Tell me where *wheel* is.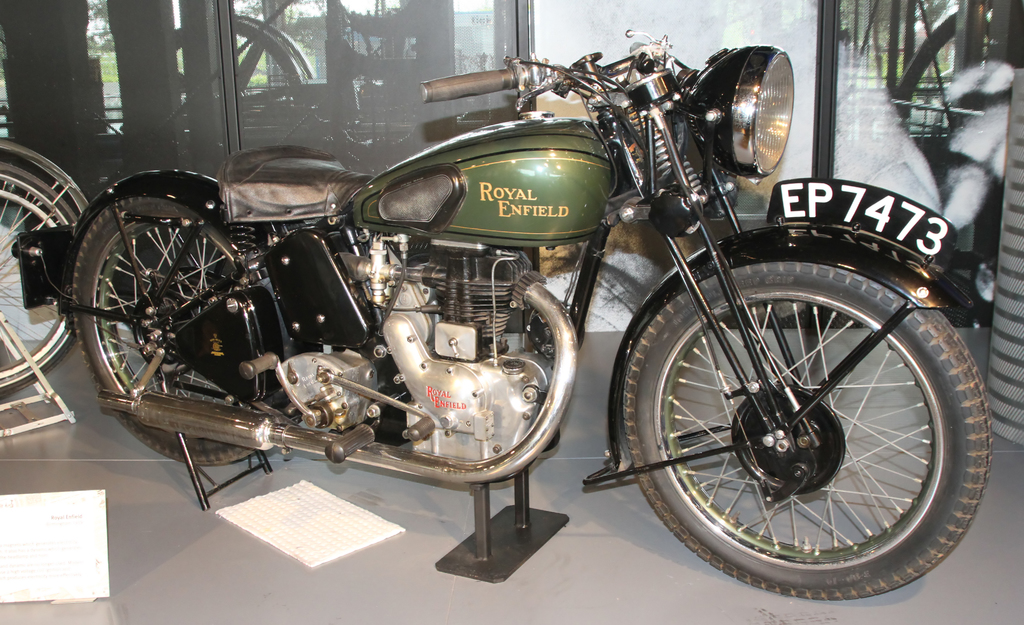
*wheel* is at 625/252/983/593.
